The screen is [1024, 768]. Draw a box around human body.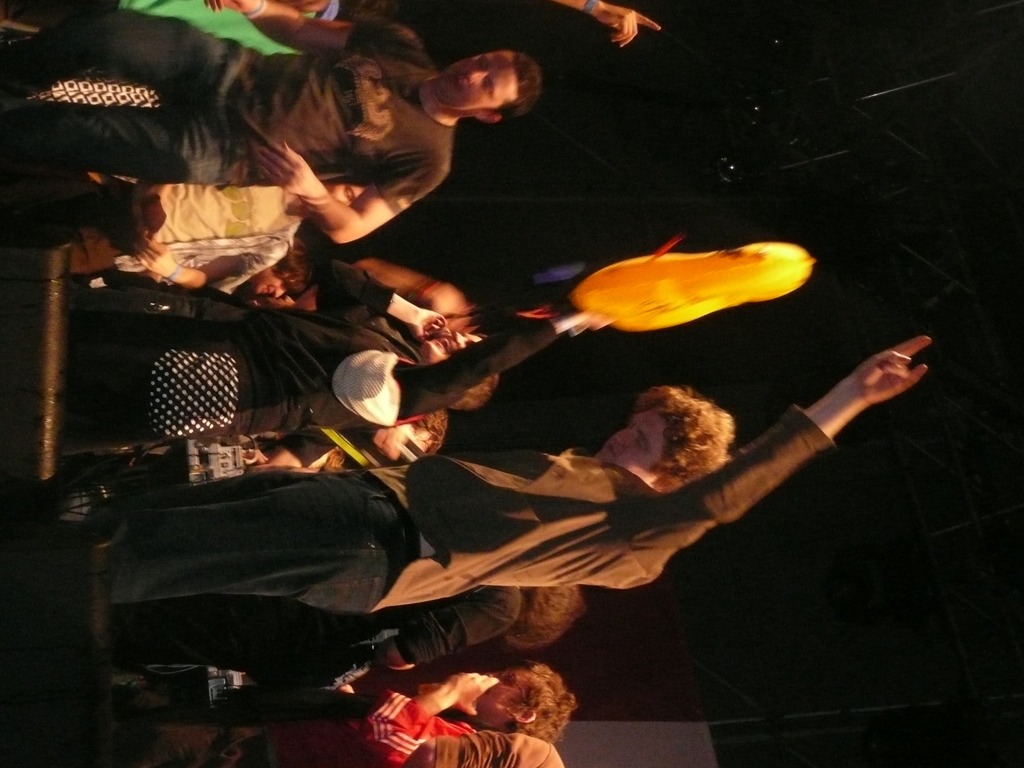
<region>218, 669, 483, 763</region>.
